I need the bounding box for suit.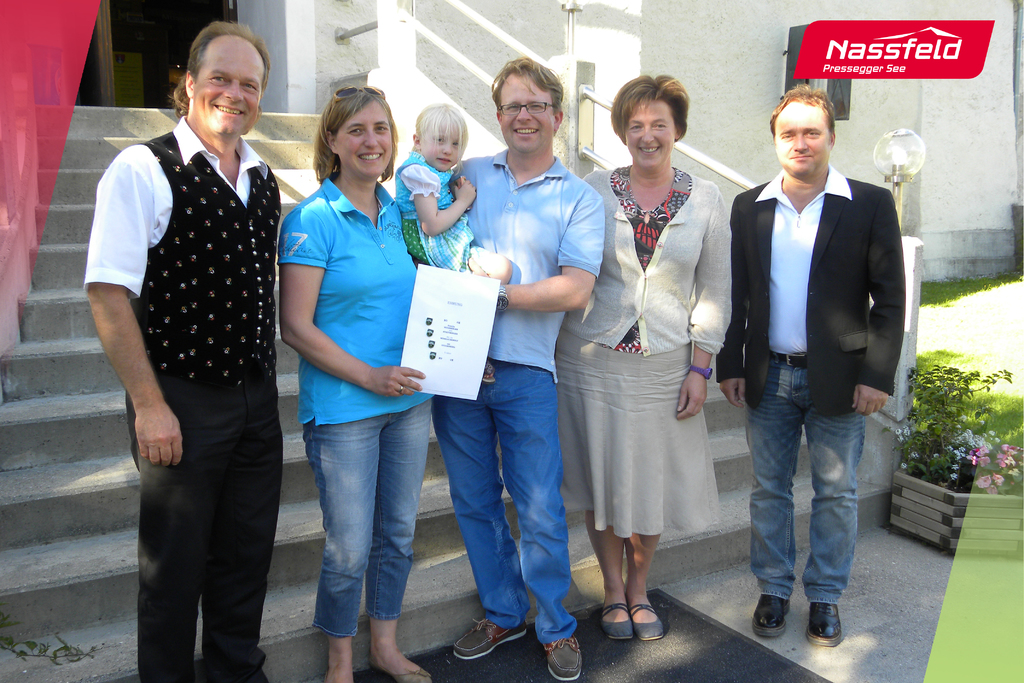
Here it is: bbox(726, 90, 921, 607).
